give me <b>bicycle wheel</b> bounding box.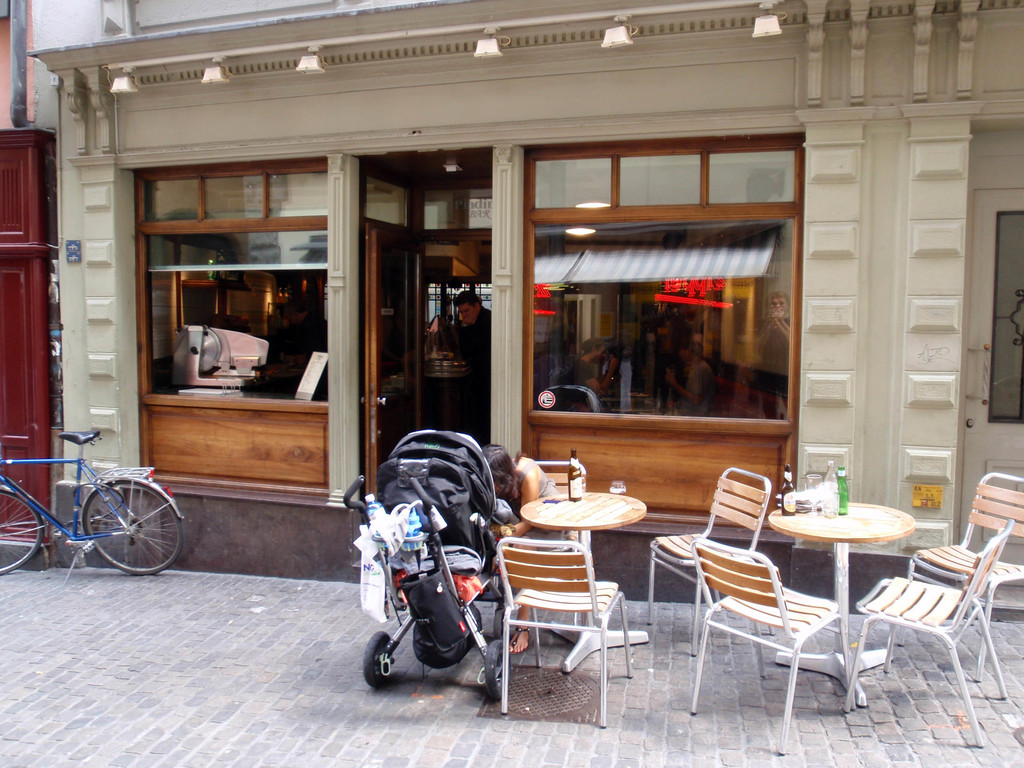
l=81, t=474, r=183, b=576.
